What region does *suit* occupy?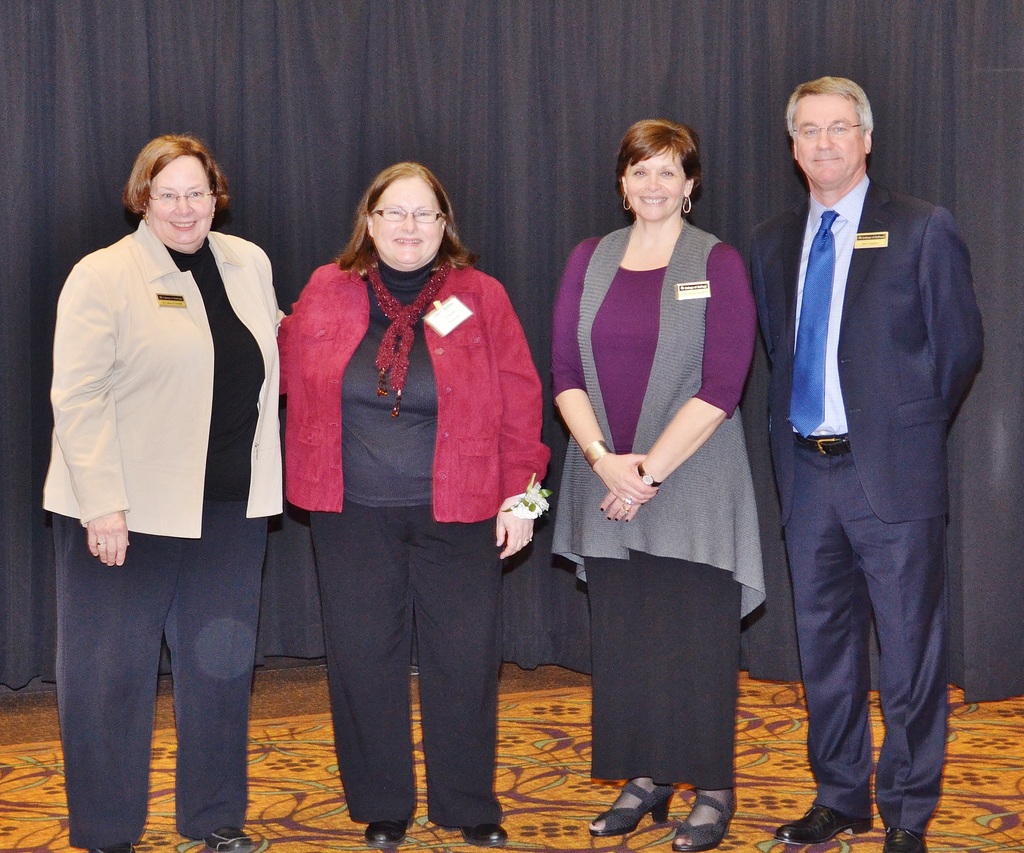
(left=749, top=54, right=980, bottom=852).
